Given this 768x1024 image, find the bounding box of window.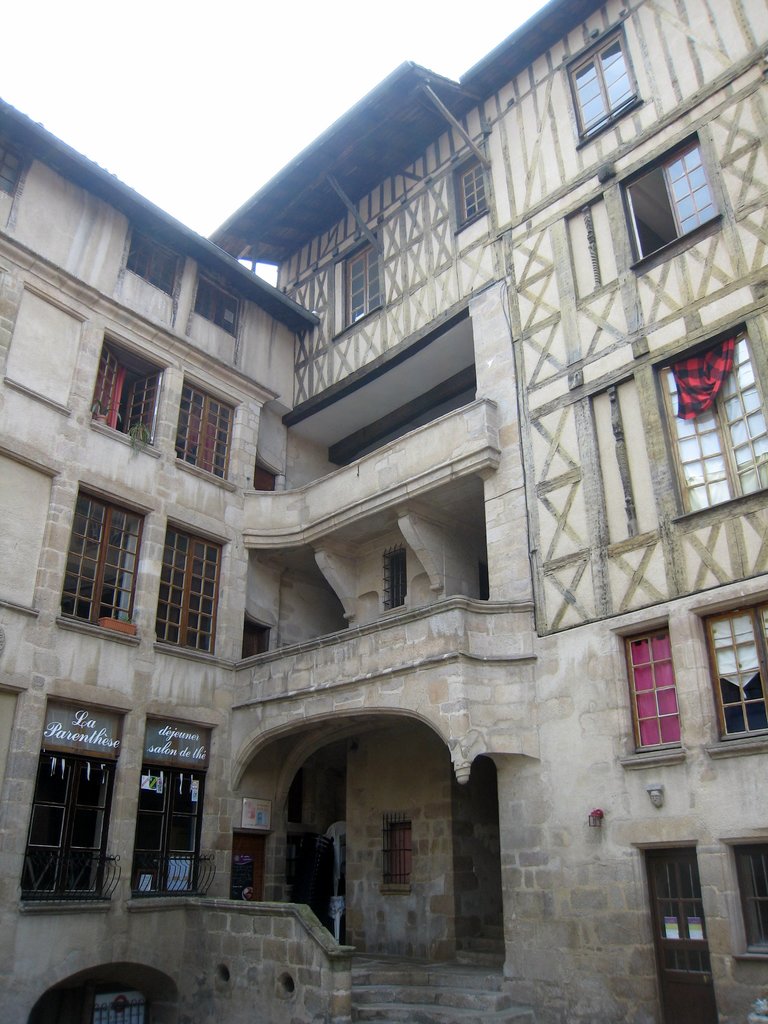
x1=343, y1=228, x2=378, y2=330.
